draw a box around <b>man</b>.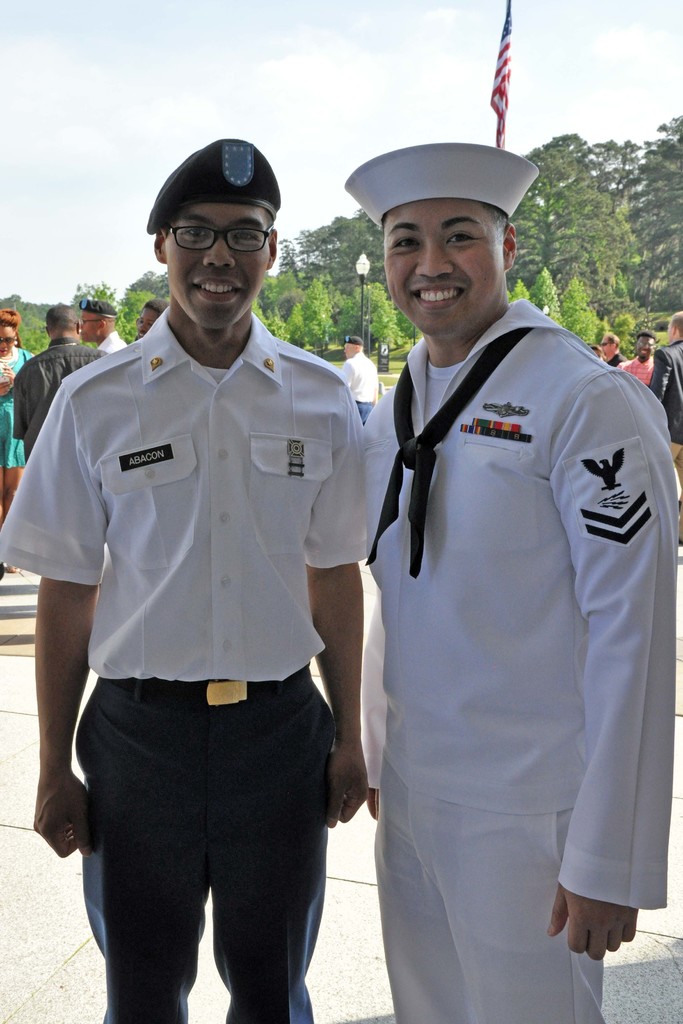
region(318, 105, 666, 1012).
